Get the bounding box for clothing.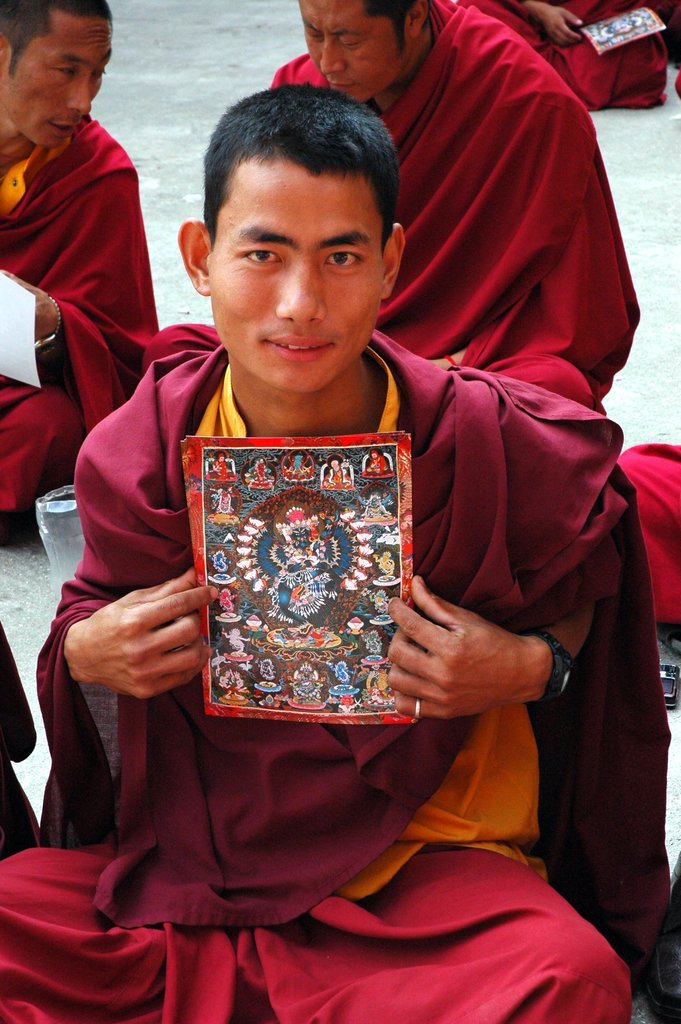
(left=0, top=113, right=167, bottom=525).
